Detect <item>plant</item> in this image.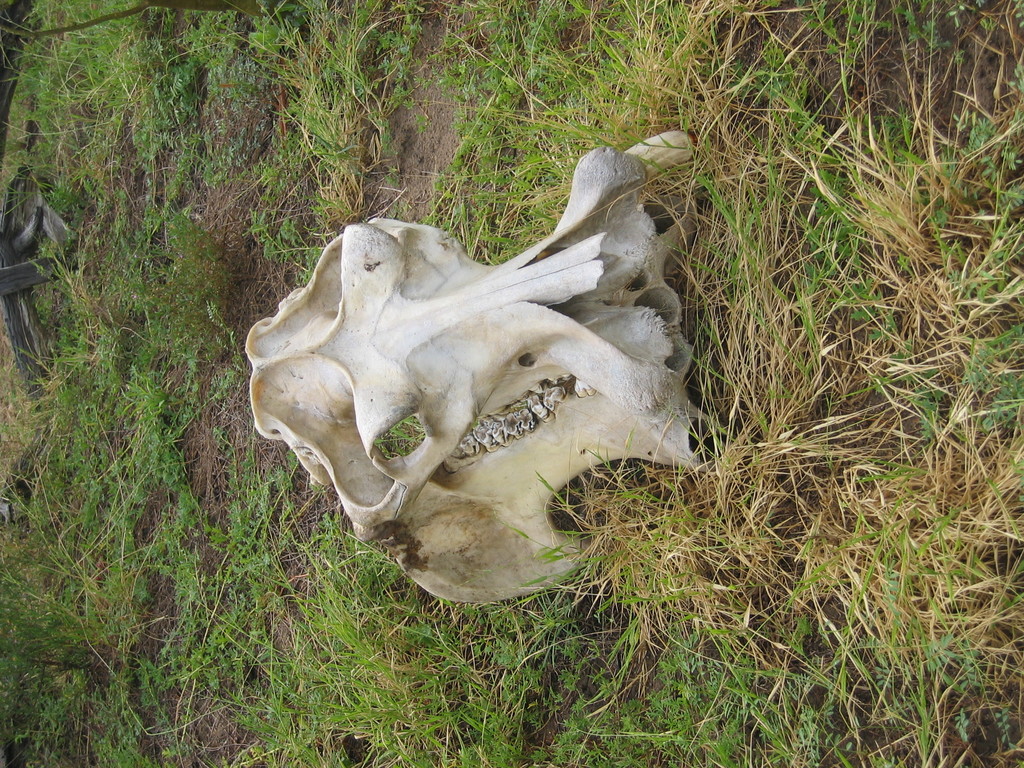
Detection: {"left": 245, "top": 208, "right": 323, "bottom": 283}.
